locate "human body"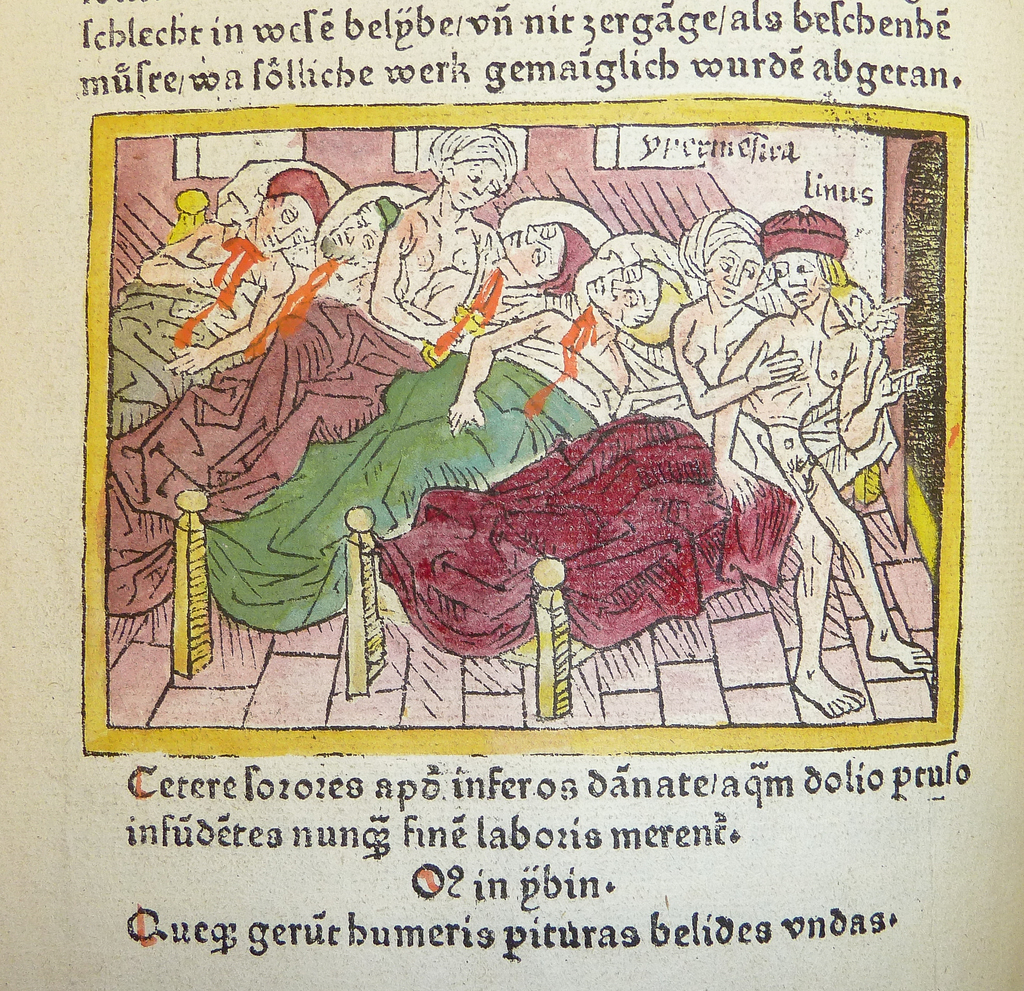
Rect(670, 291, 752, 407)
